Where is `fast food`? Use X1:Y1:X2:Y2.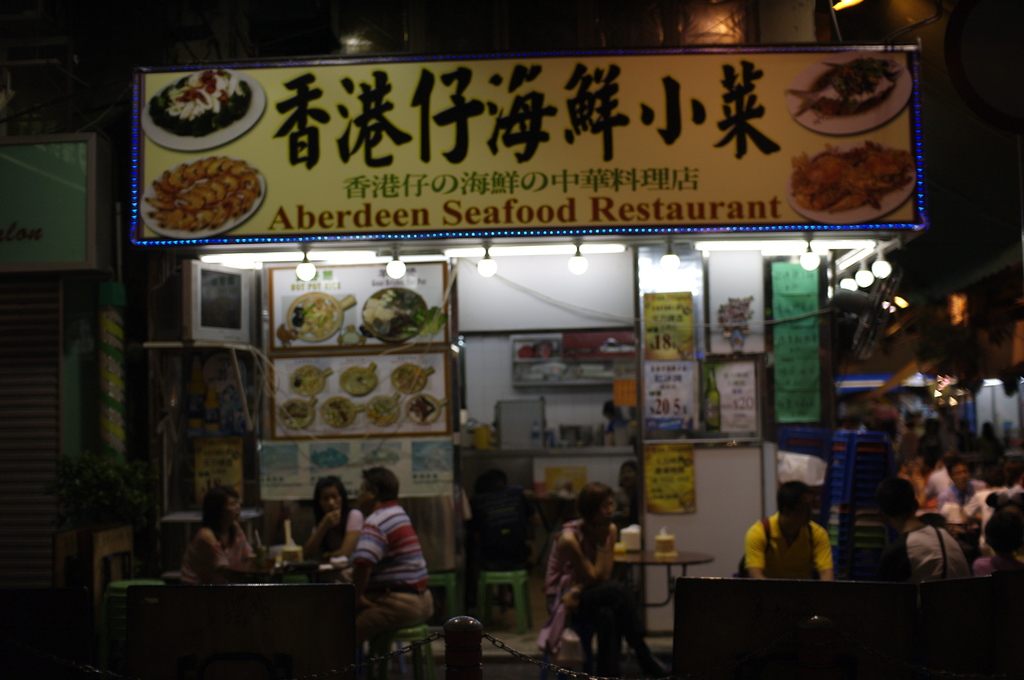
140:153:262:231.
